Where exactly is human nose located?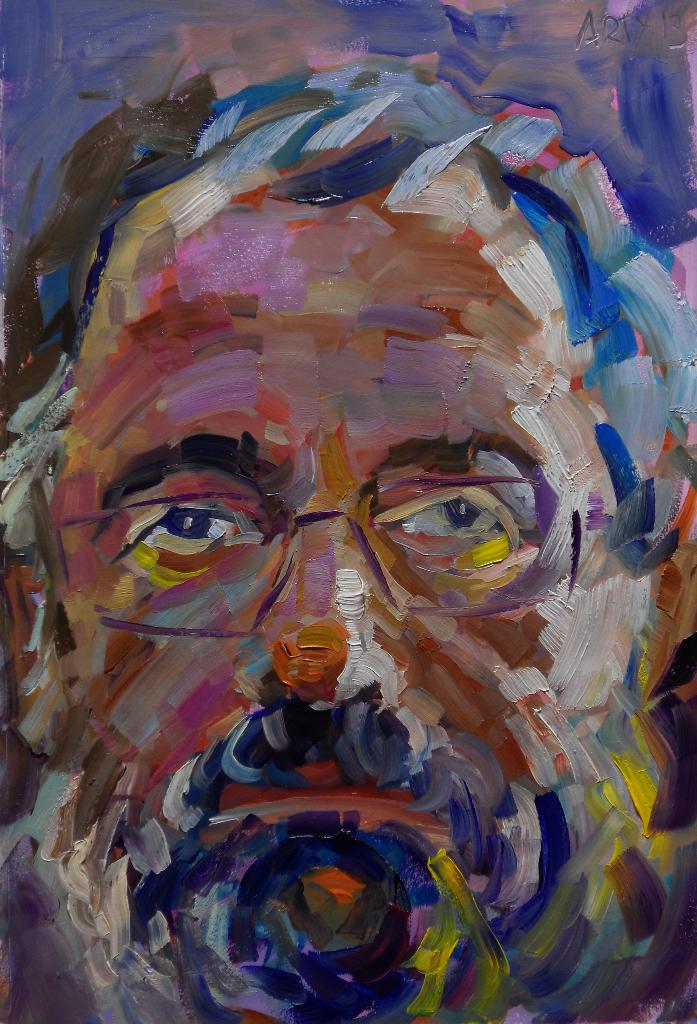
Its bounding box is {"left": 232, "top": 515, "right": 411, "bottom": 717}.
